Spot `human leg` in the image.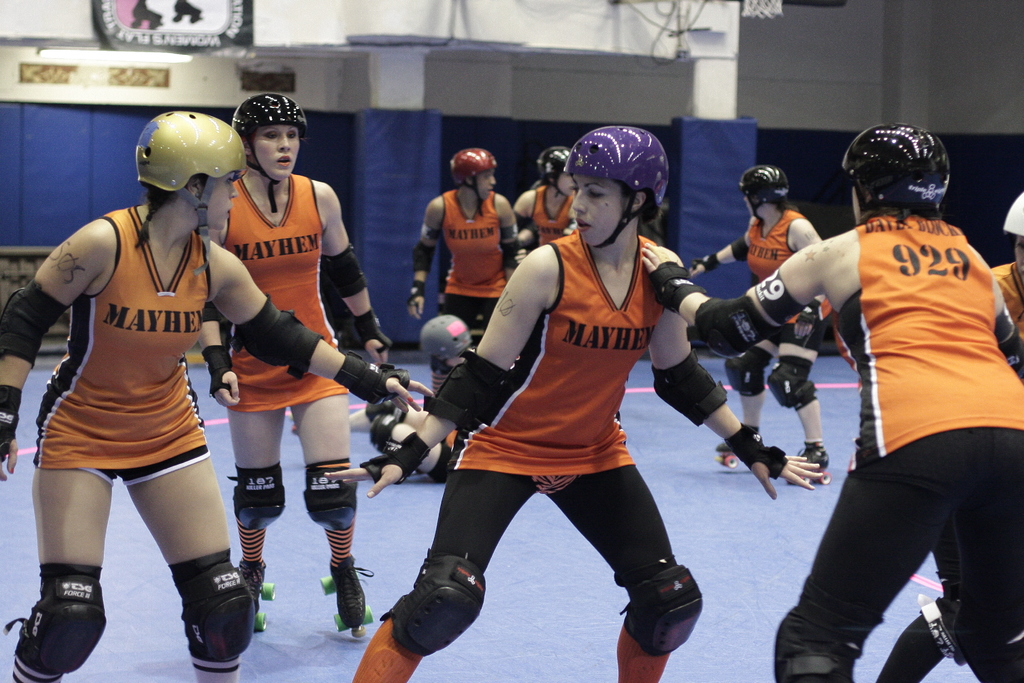
`human leg` found at (935, 427, 1023, 682).
